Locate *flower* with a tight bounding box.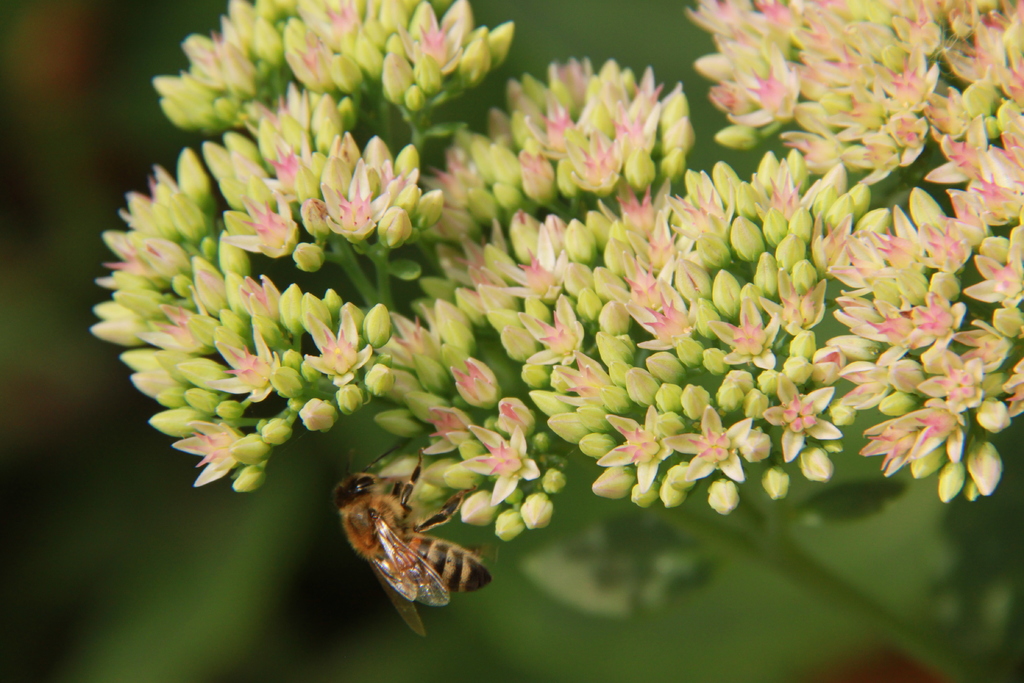
{"left": 168, "top": 420, "right": 241, "bottom": 491}.
